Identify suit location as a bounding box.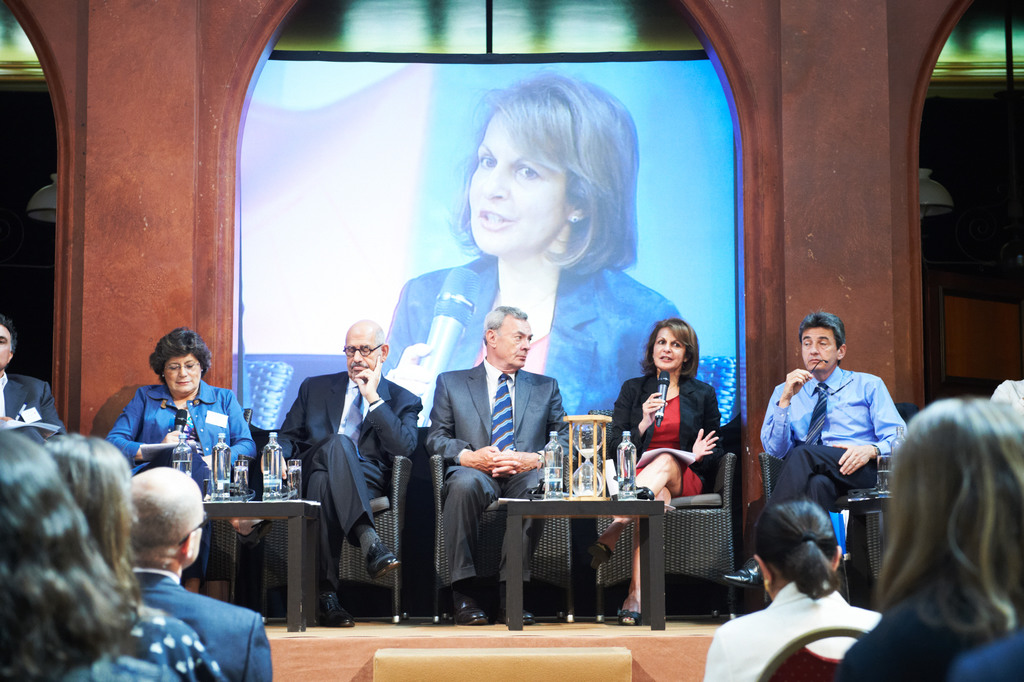
bbox(605, 373, 724, 481).
